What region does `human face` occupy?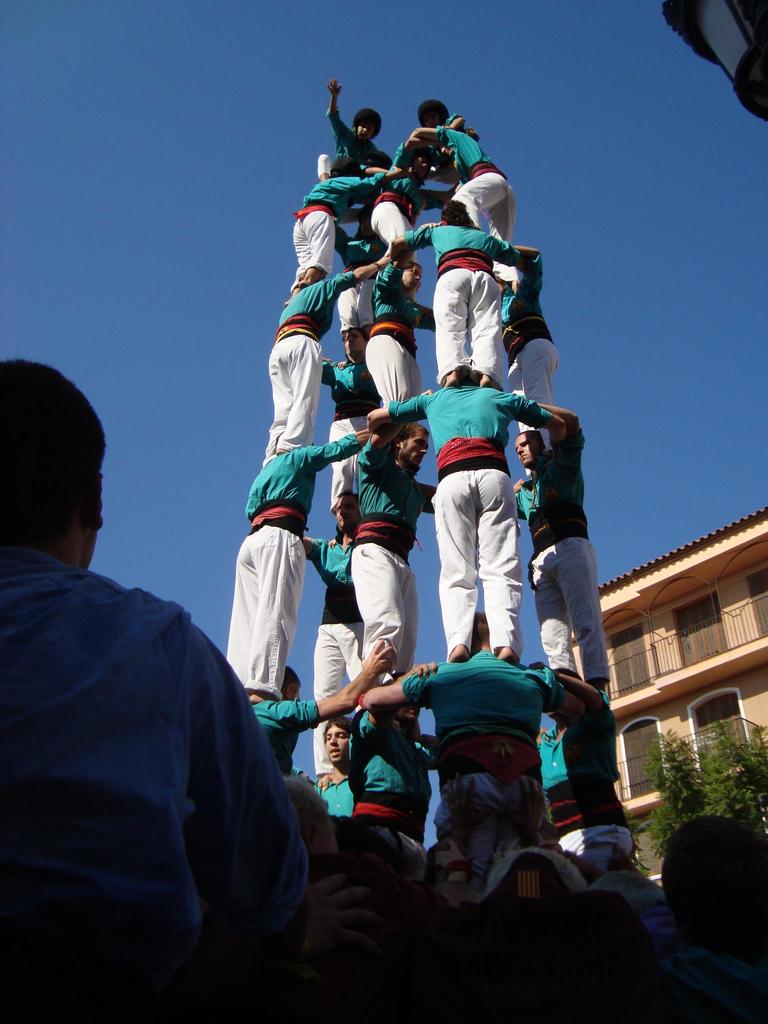
bbox=[410, 159, 428, 176].
